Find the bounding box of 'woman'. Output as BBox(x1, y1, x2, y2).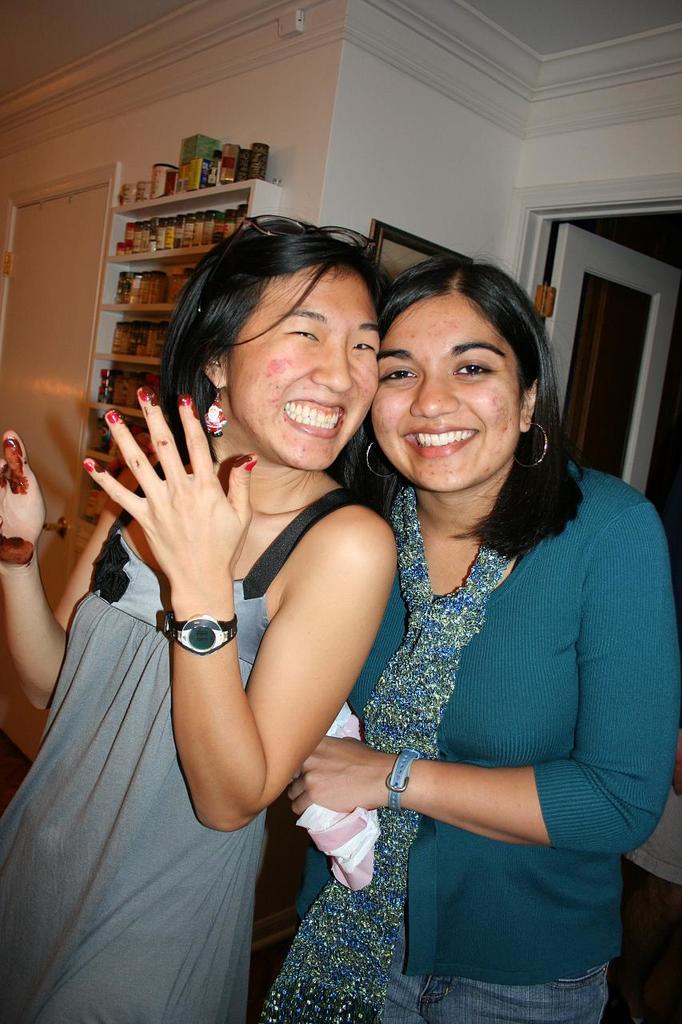
BBox(245, 249, 681, 1023).
